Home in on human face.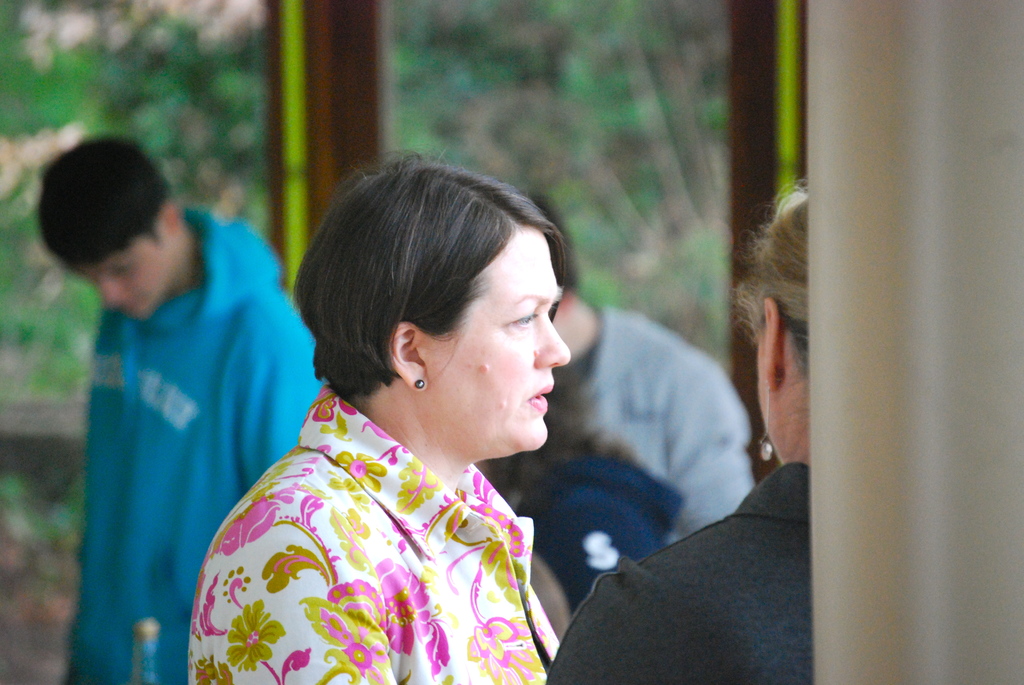
Homed in at {"left": 76, "top": 239, "right": 175, "bottom": 318}.
